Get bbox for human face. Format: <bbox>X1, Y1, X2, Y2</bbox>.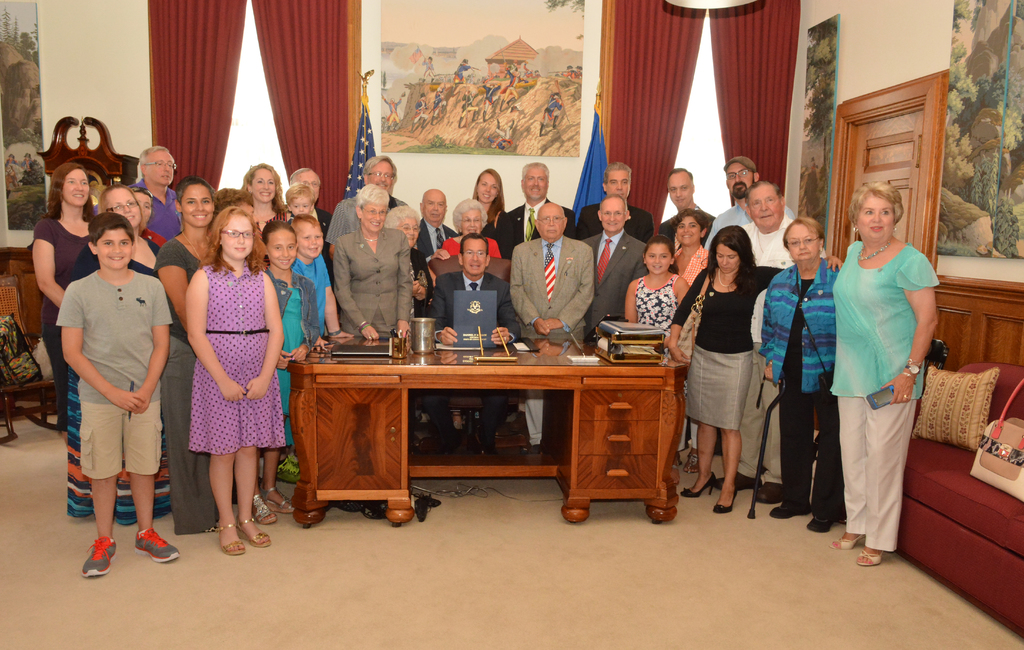
<bbox>180, 185, 212, 225</bbox>.
